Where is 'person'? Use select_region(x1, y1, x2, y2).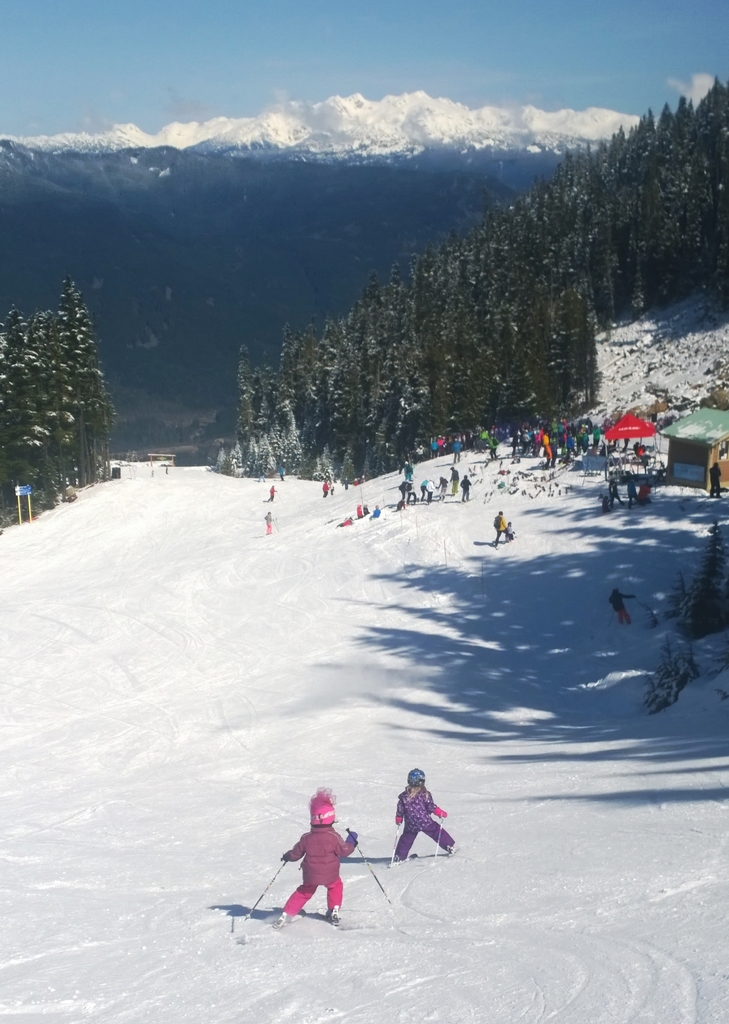
select_region(371, 502, 382, 522).
